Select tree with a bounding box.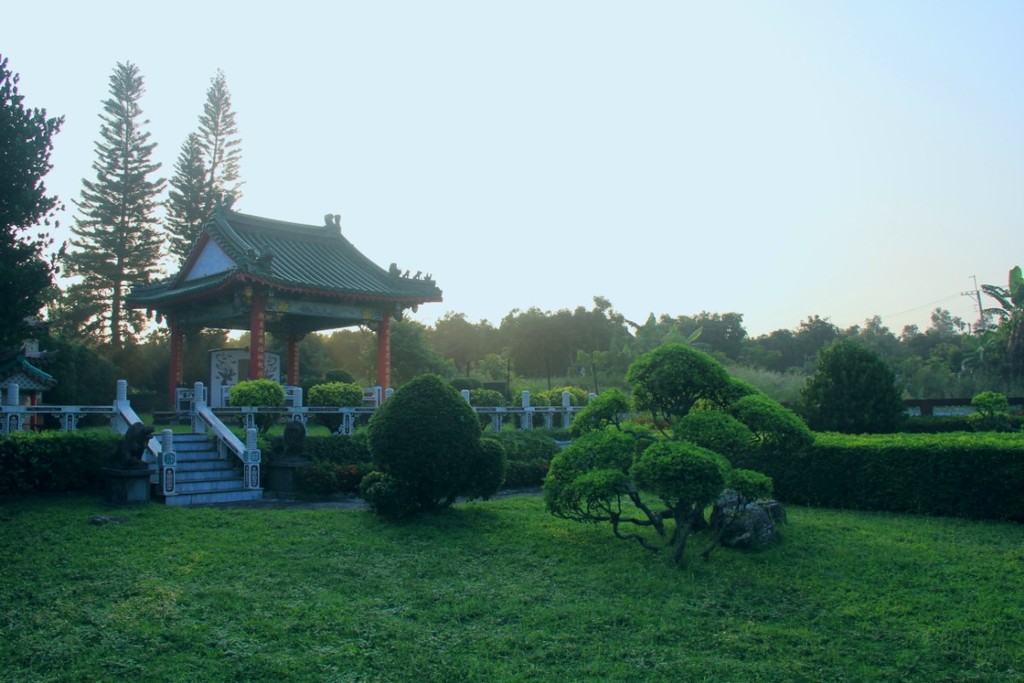
(x1=344, y1=260, x2=457, y2=378).
